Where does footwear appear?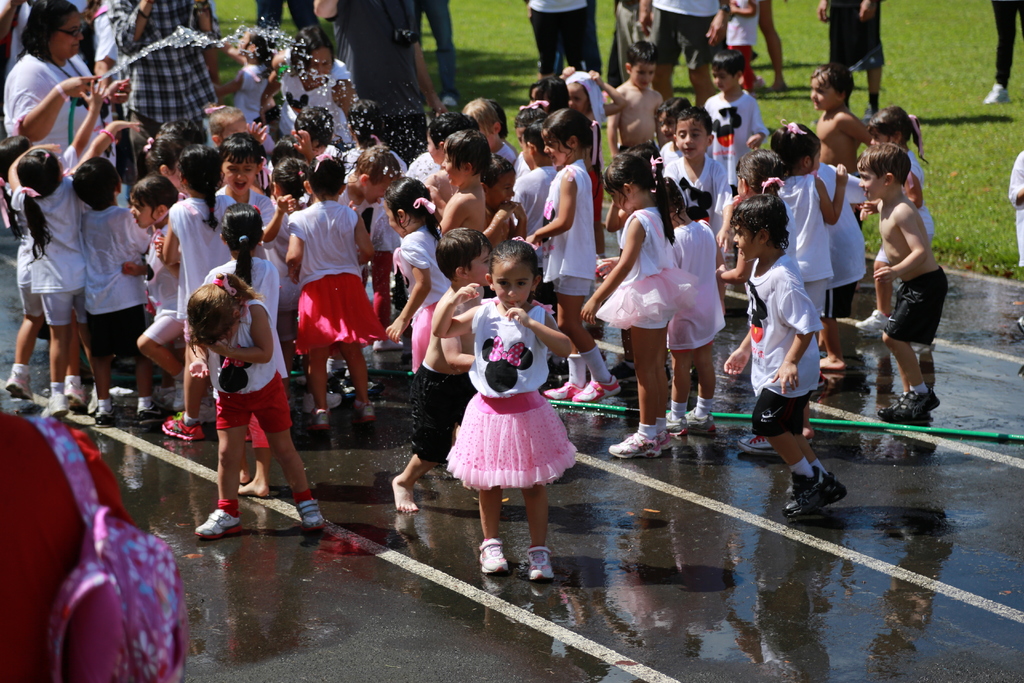
Appears at (left=309, top=407, right=330, bottom=434).
